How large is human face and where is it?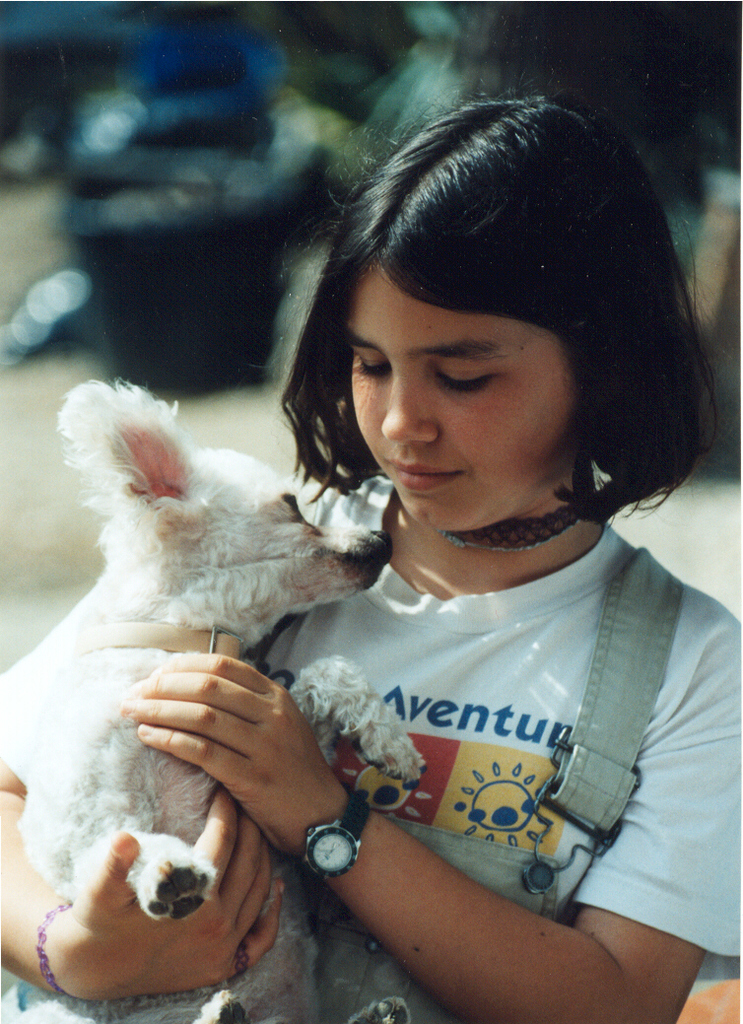
Bounding box: left=339, top=203, right=636, bottom=538.
